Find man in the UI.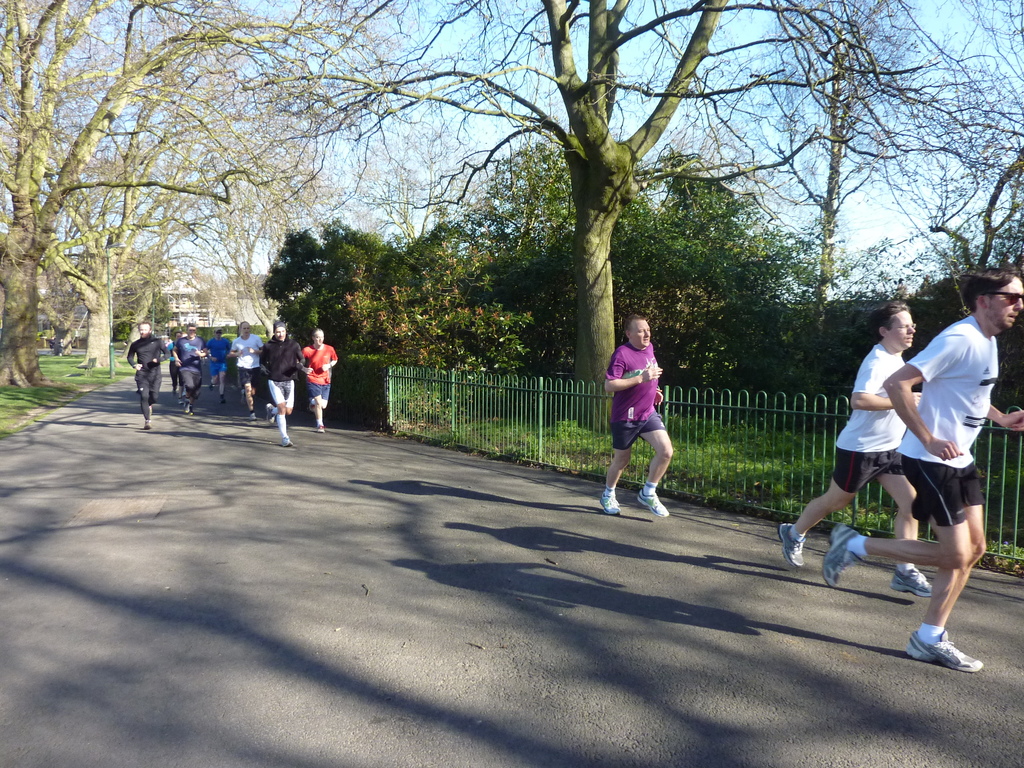
UI element at left=128, top=319, right=172, bottom=428.
